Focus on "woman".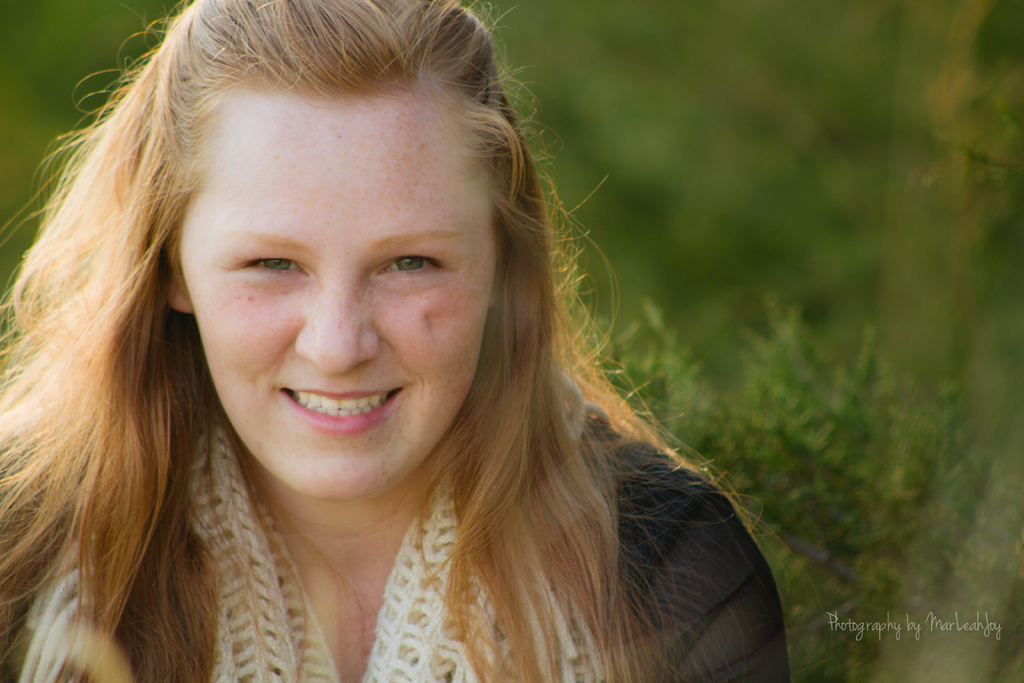
Focused at rect(0, 0, 794, 682).
